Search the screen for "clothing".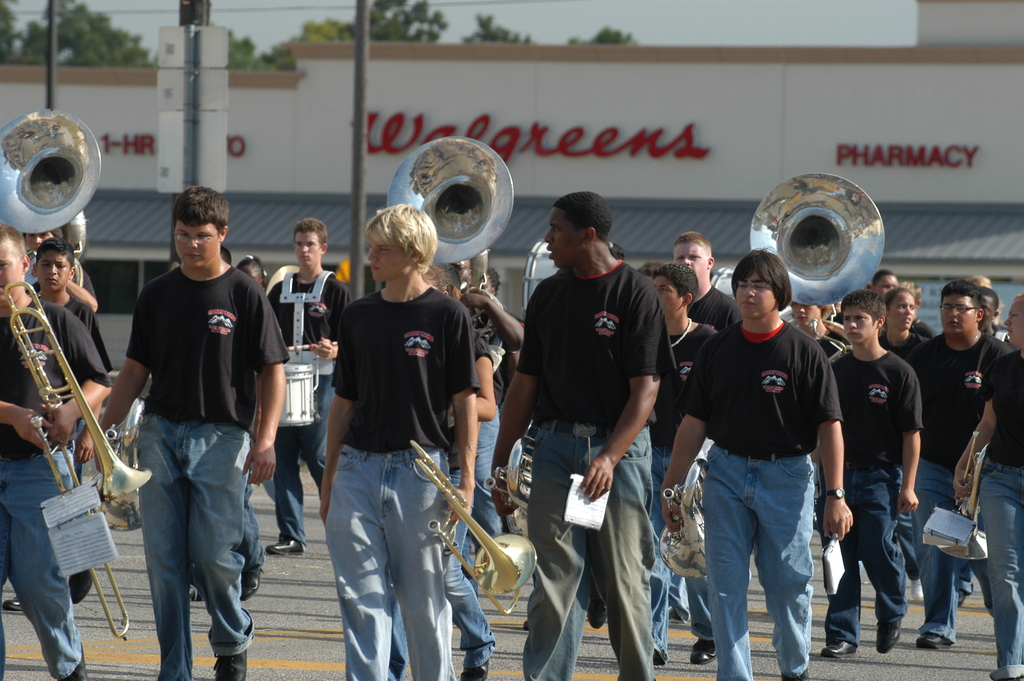
Found at crop(0, 300, 115, 680).
